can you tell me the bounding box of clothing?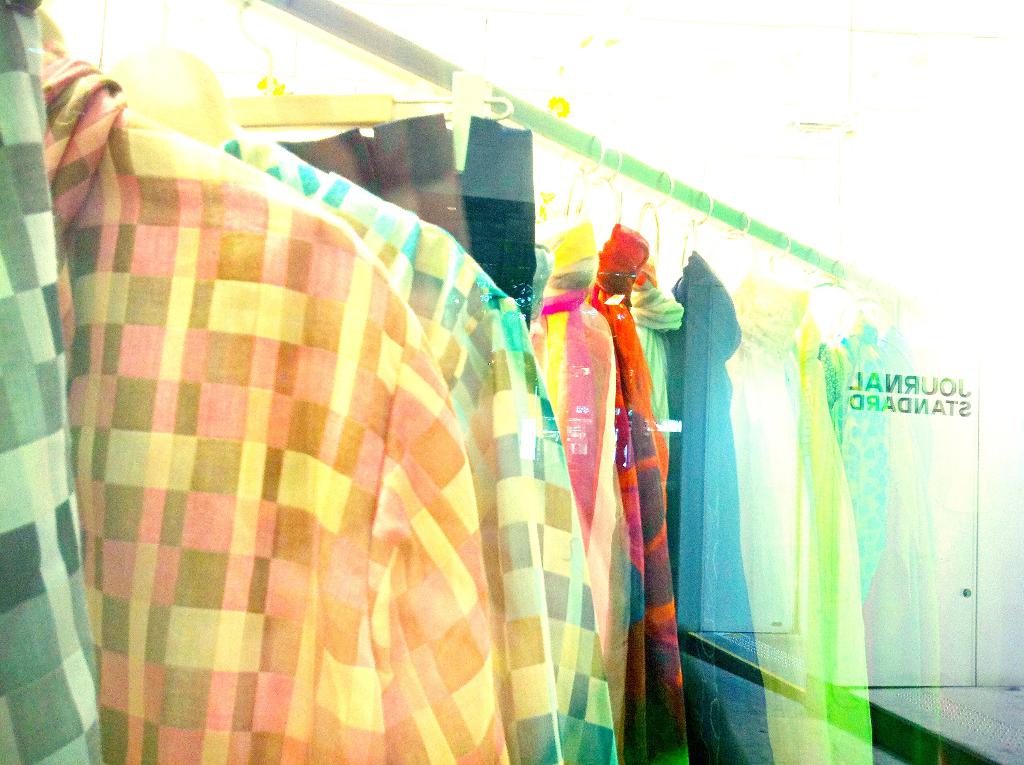
34, 8, 512, 764.
